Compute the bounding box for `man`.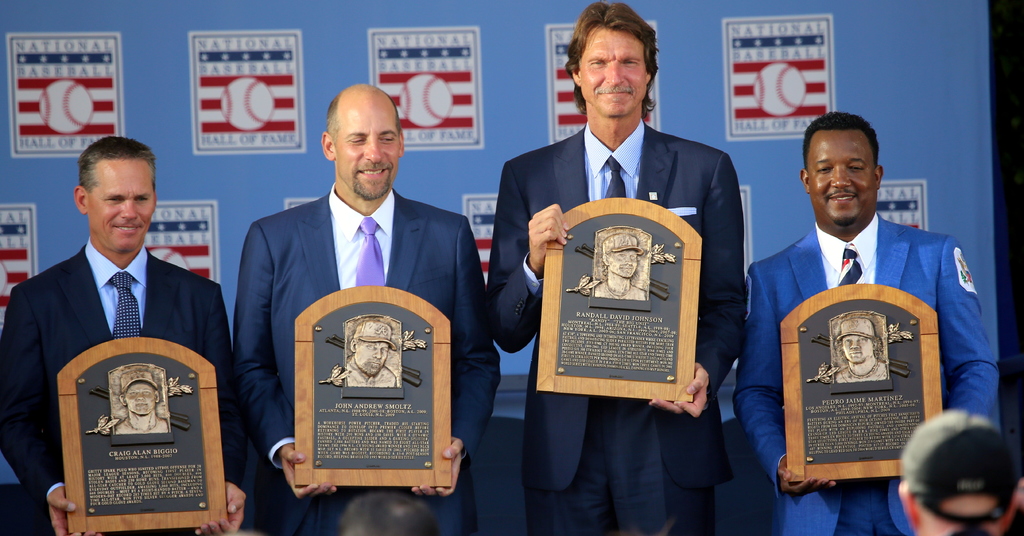
(868, 415, 1023, 535).
